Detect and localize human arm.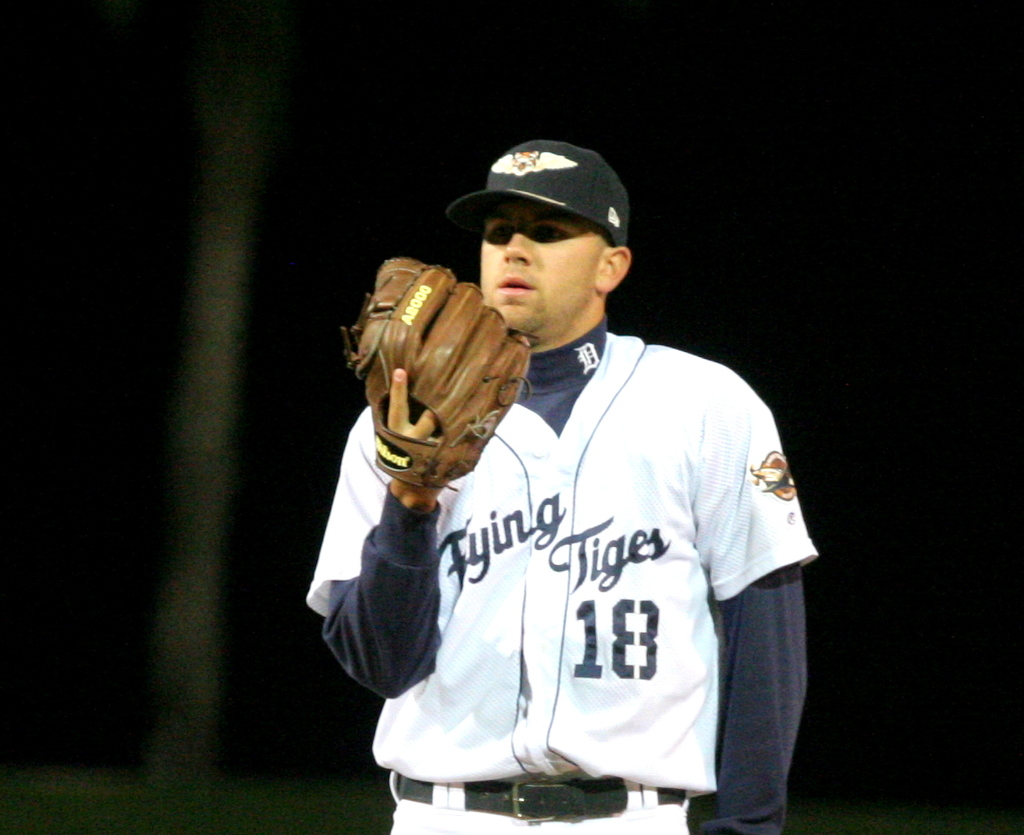
Localized at <bbox>318, 334, 489, 699</bbox>.
